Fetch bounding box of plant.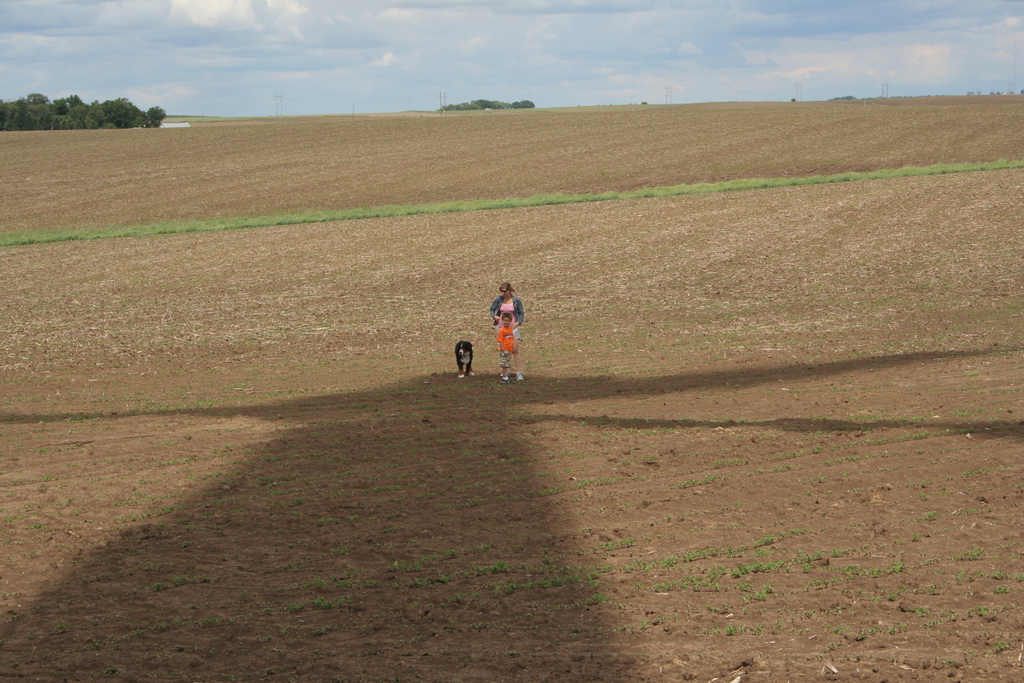
Bbox: <region>131, 511, 136, 520</region>.
